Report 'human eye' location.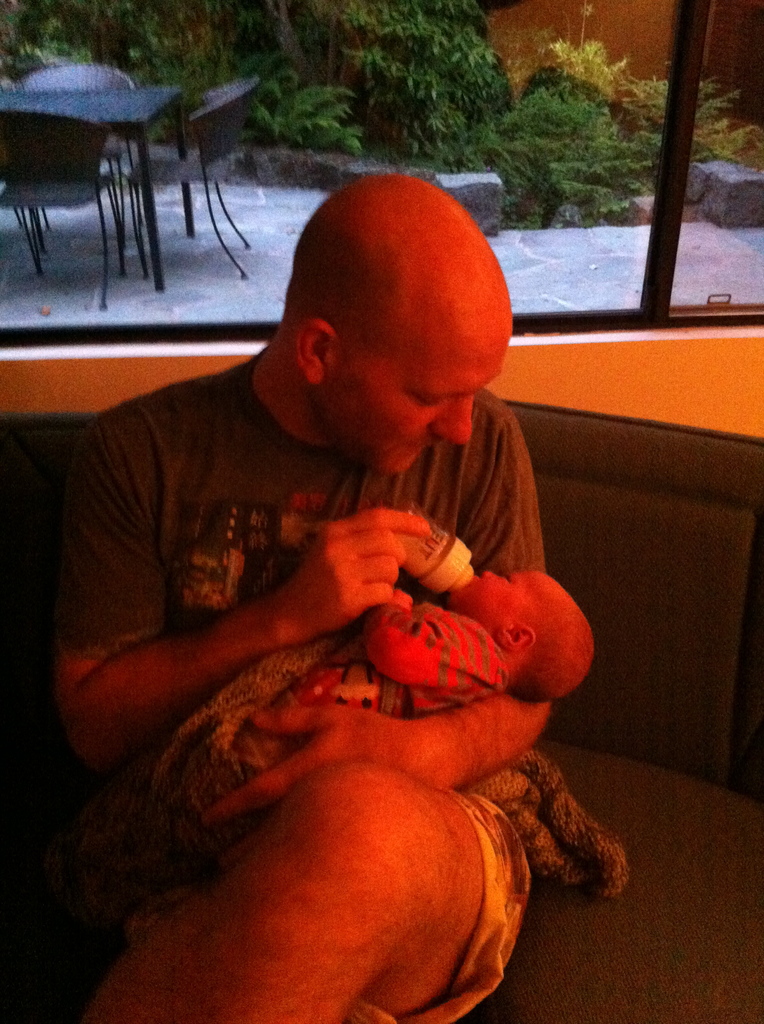
Report: <region>499, 575, 513, 587</region>.
